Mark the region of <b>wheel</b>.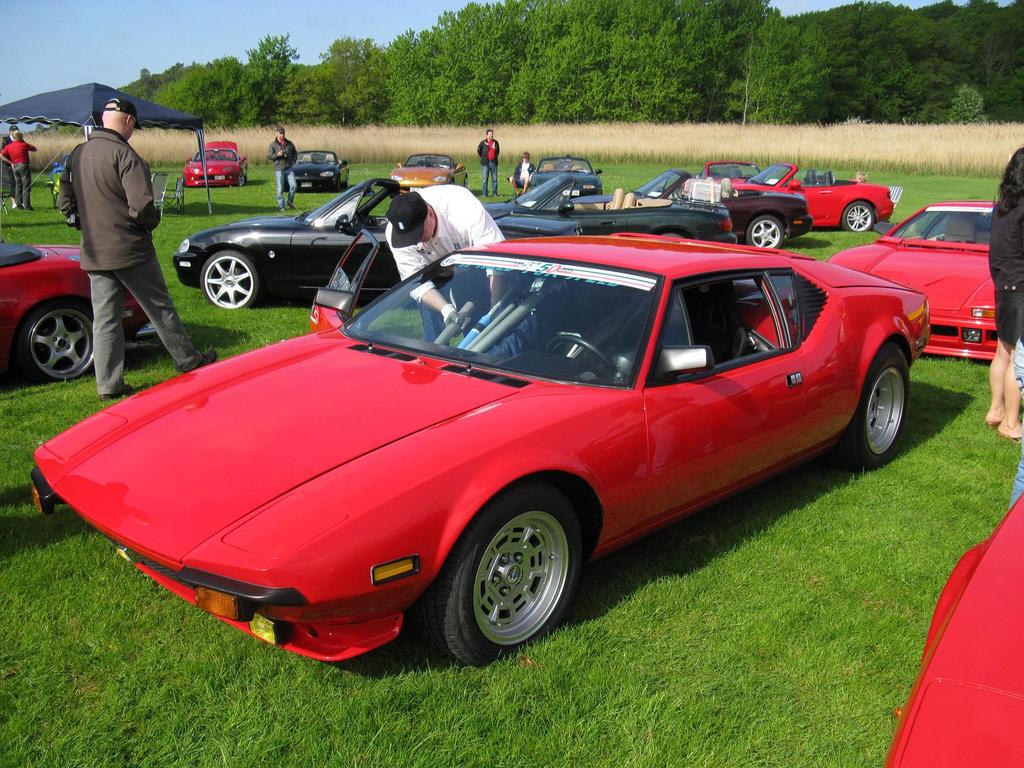
Region: x1=546, y1=333, x2=620, y2=376.
